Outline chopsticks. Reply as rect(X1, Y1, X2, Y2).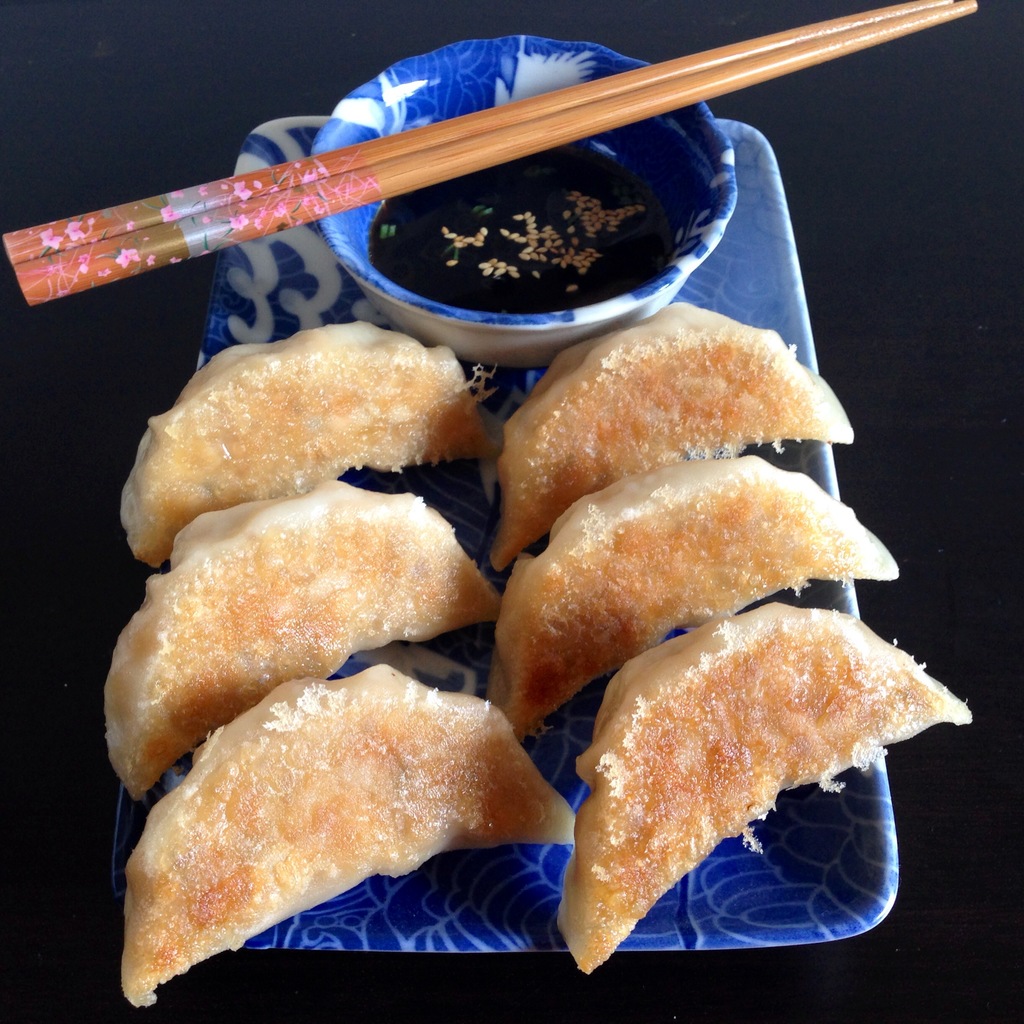
rect(5, 0, 973, 246).
